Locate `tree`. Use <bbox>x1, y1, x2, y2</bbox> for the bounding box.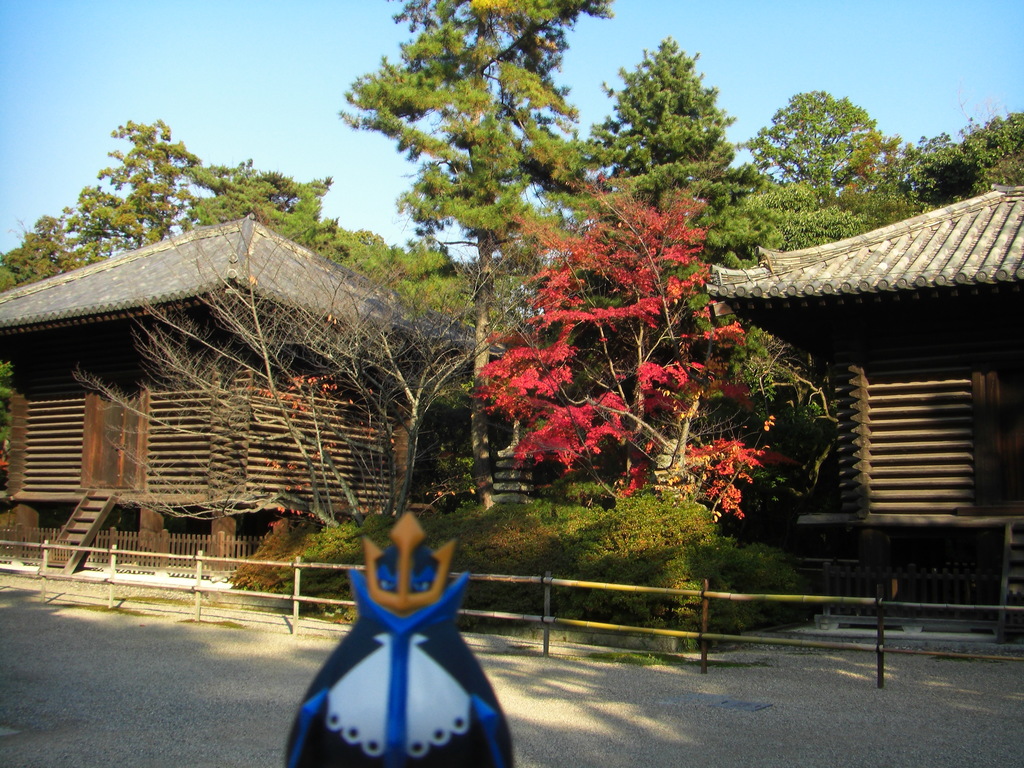
<bbox>472, 200, 831, 537</bbox>.
